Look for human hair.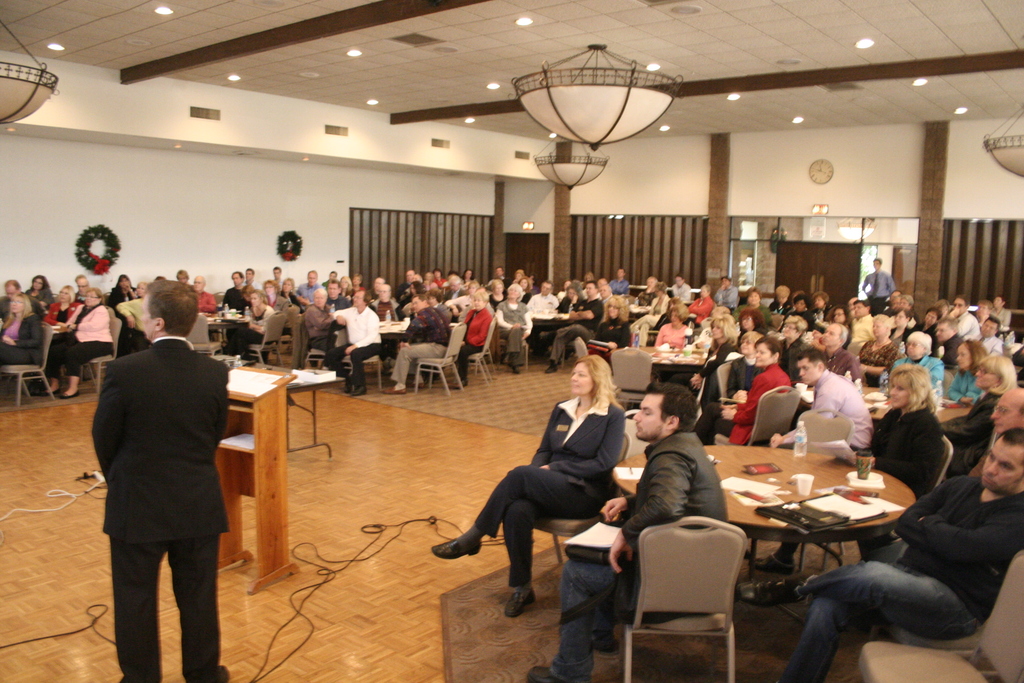
Found: region(475, 292, 489, 302).
